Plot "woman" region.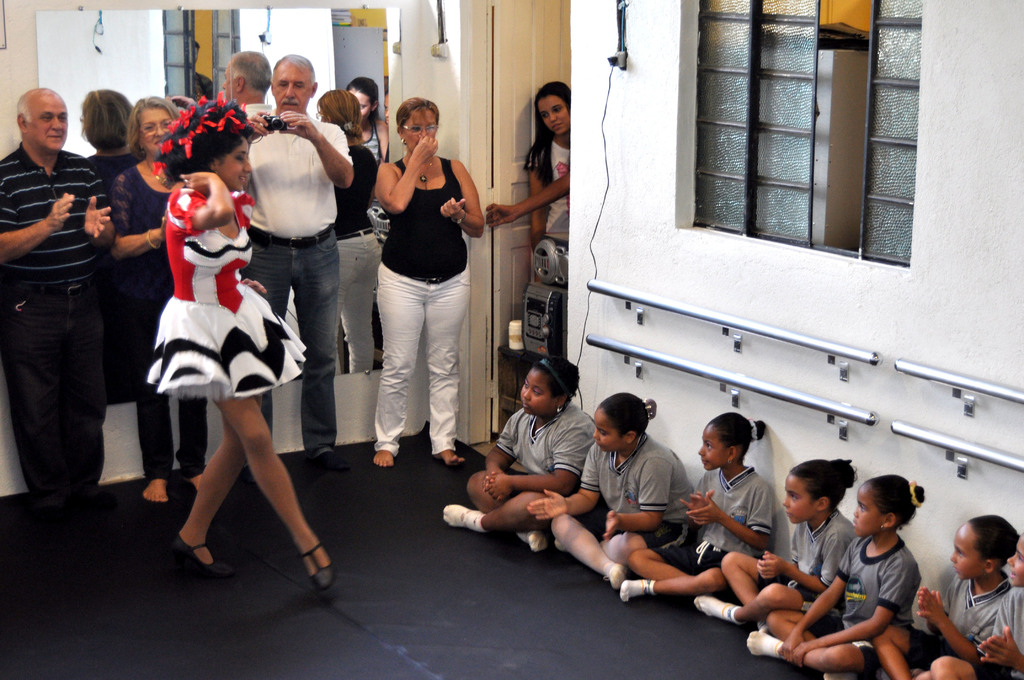
Plotted at {"x1": 523, "y1": 80, "x2": 575, "y2": 261}.
